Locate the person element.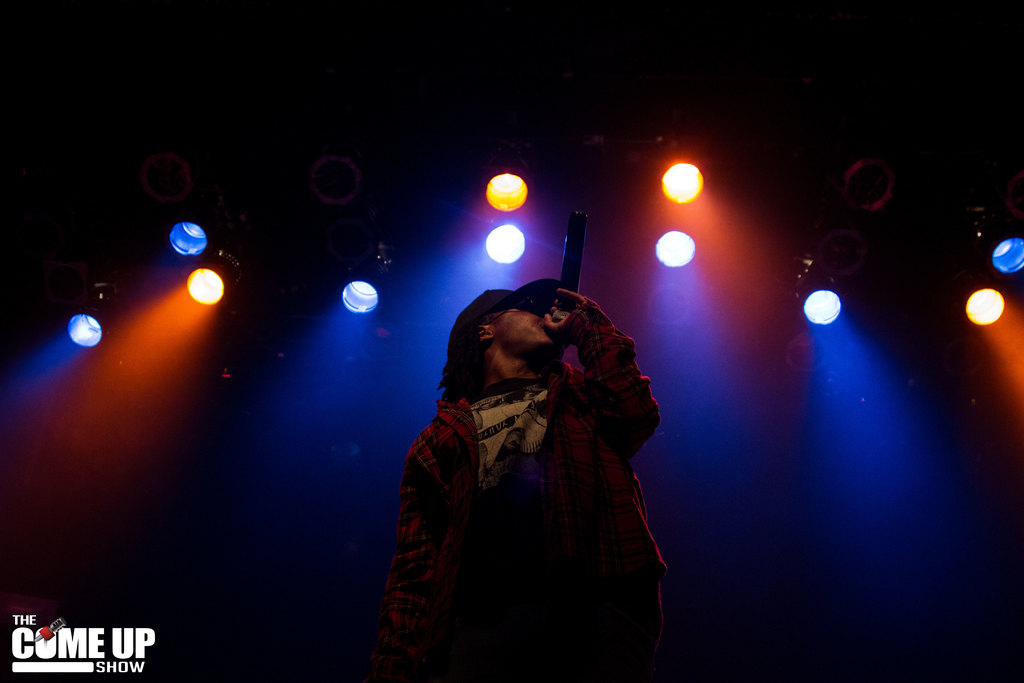
Element bbox: box(371, 277, 667, 682).
